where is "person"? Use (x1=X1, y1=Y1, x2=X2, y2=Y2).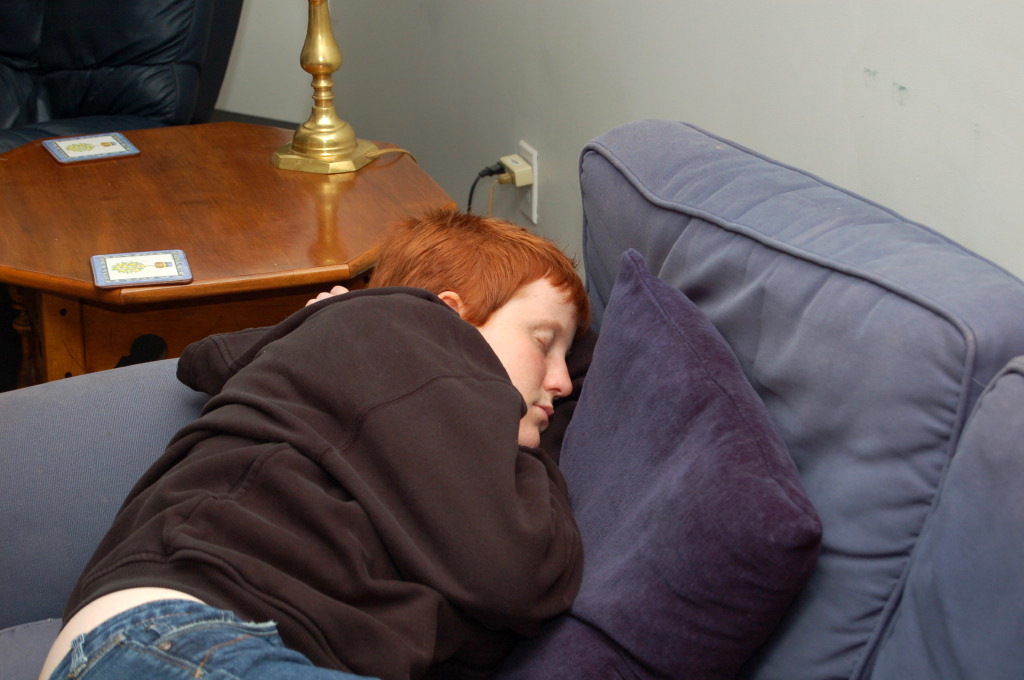
(x1=36, y1=195, x2=588, y2=679).
